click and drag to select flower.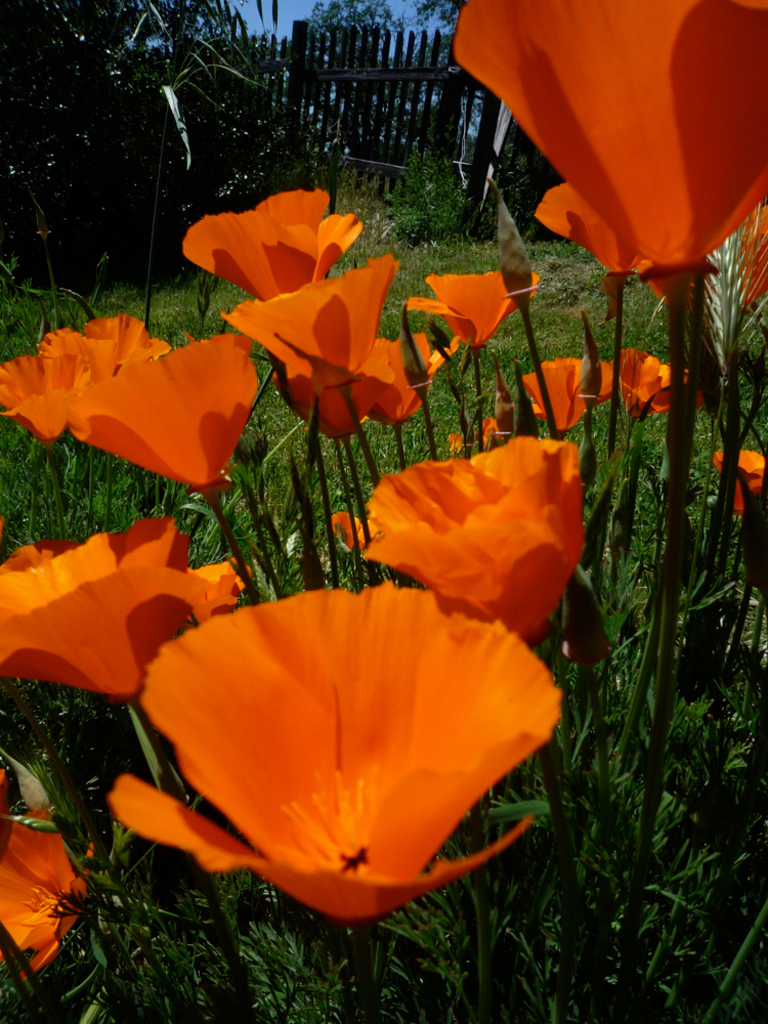
Selection: <bbox>331, 434, 583, 643</bbox>.
